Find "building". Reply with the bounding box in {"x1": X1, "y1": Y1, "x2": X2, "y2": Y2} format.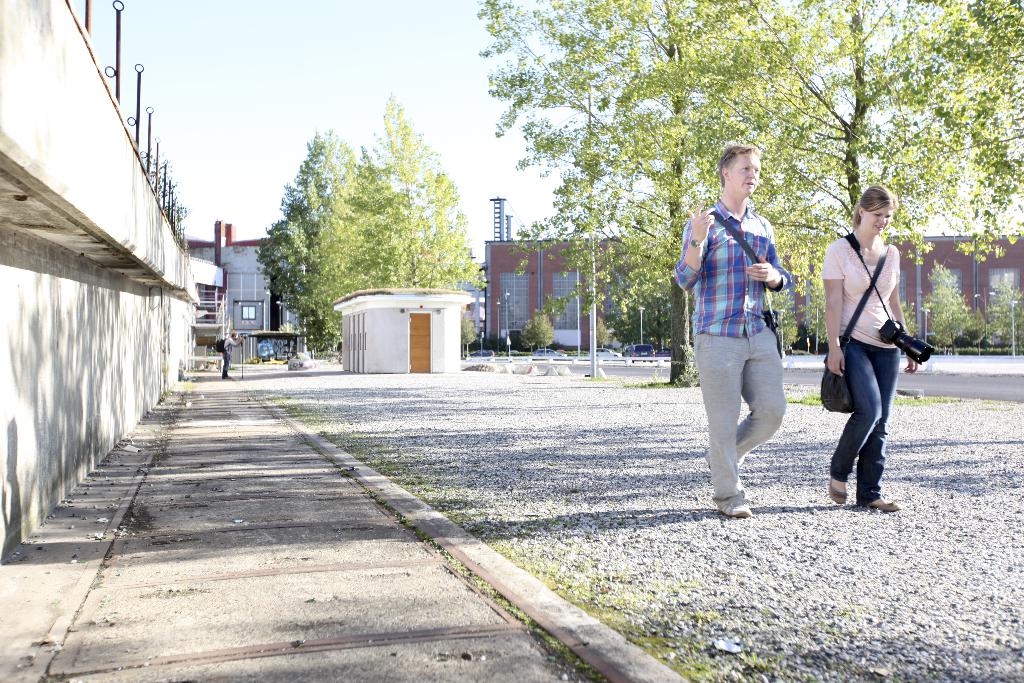
{"x1": 481, "y1": 231, "x2": 1023, "y2": 349}.
